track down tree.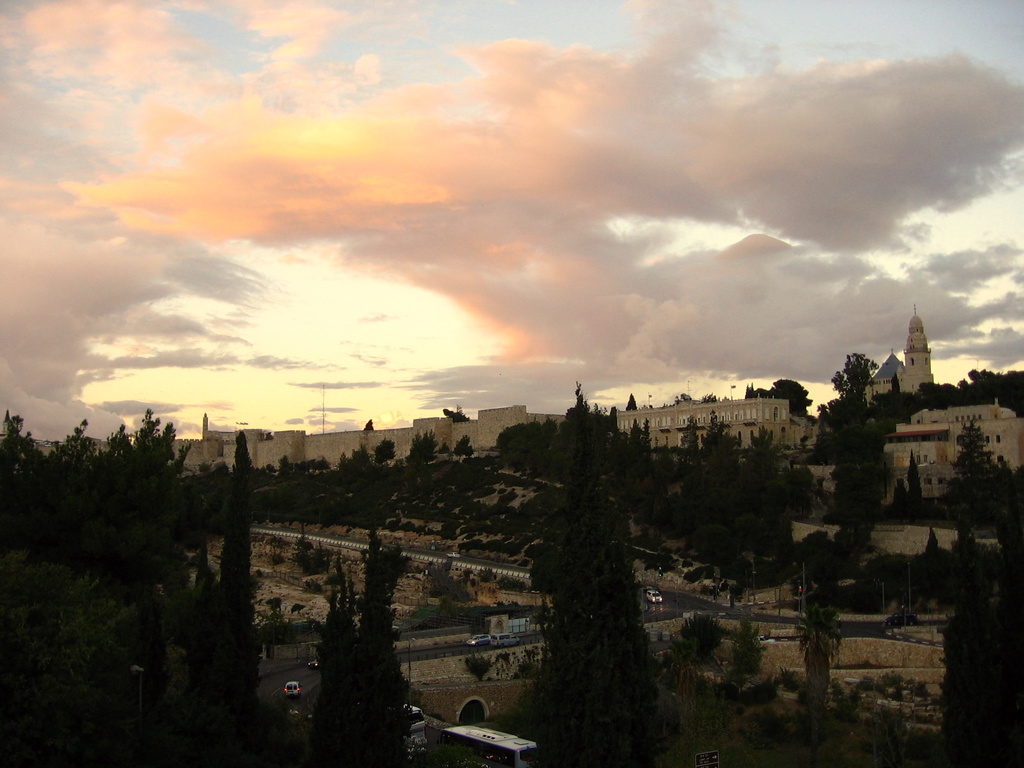
Tracked to 308 543 351 767.
